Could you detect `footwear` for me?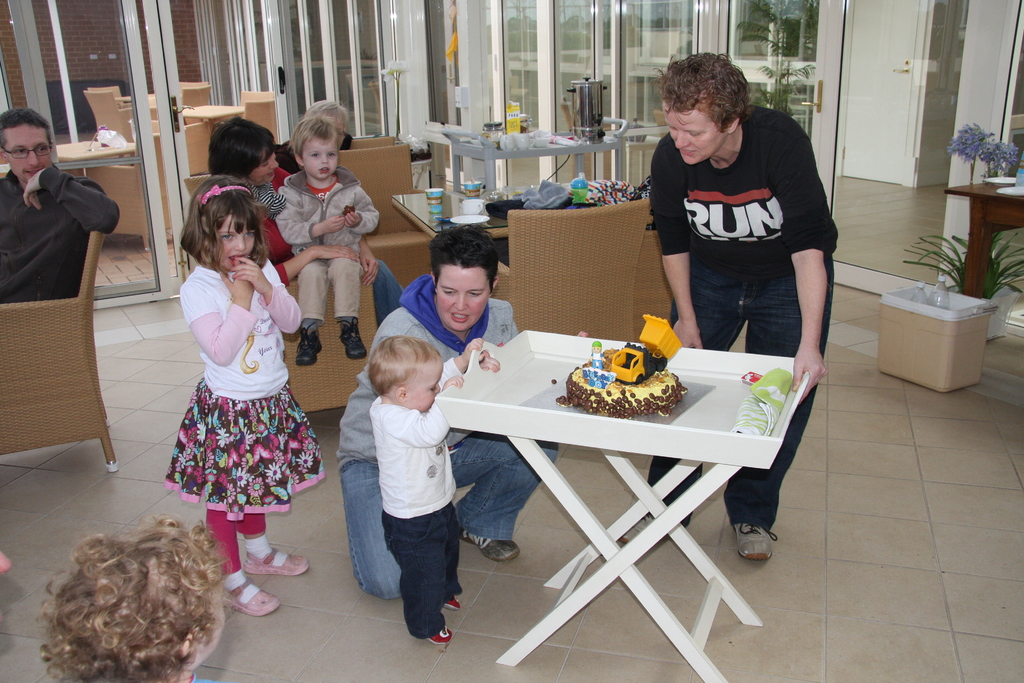
Detection result: locate(618, 508, 692, 544).
